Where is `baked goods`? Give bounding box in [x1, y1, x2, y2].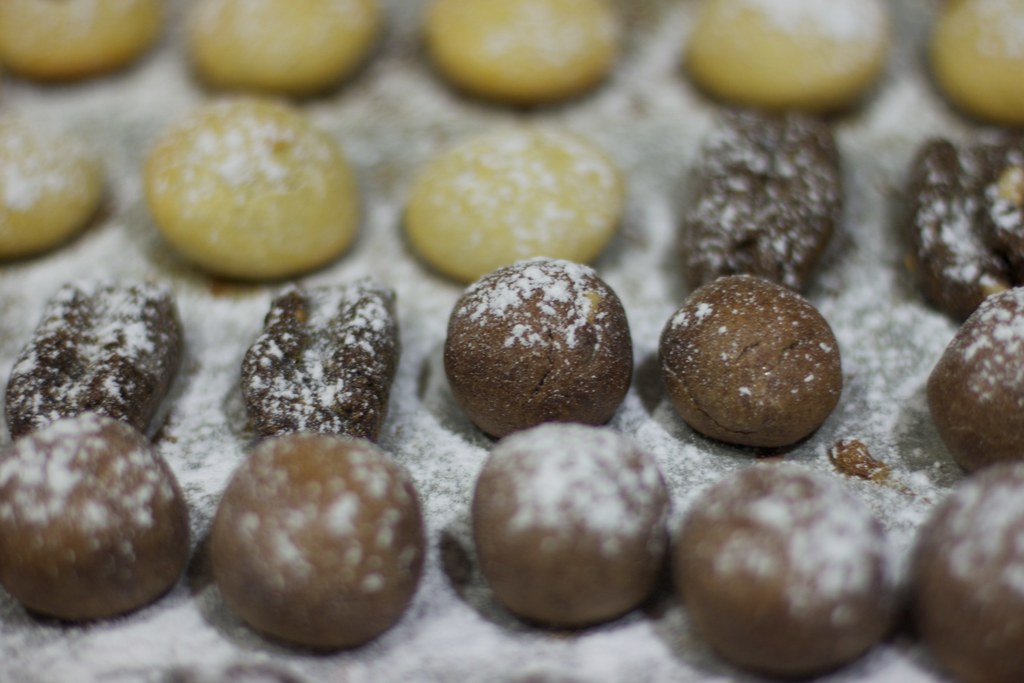
[444, 257, 635, 441].
